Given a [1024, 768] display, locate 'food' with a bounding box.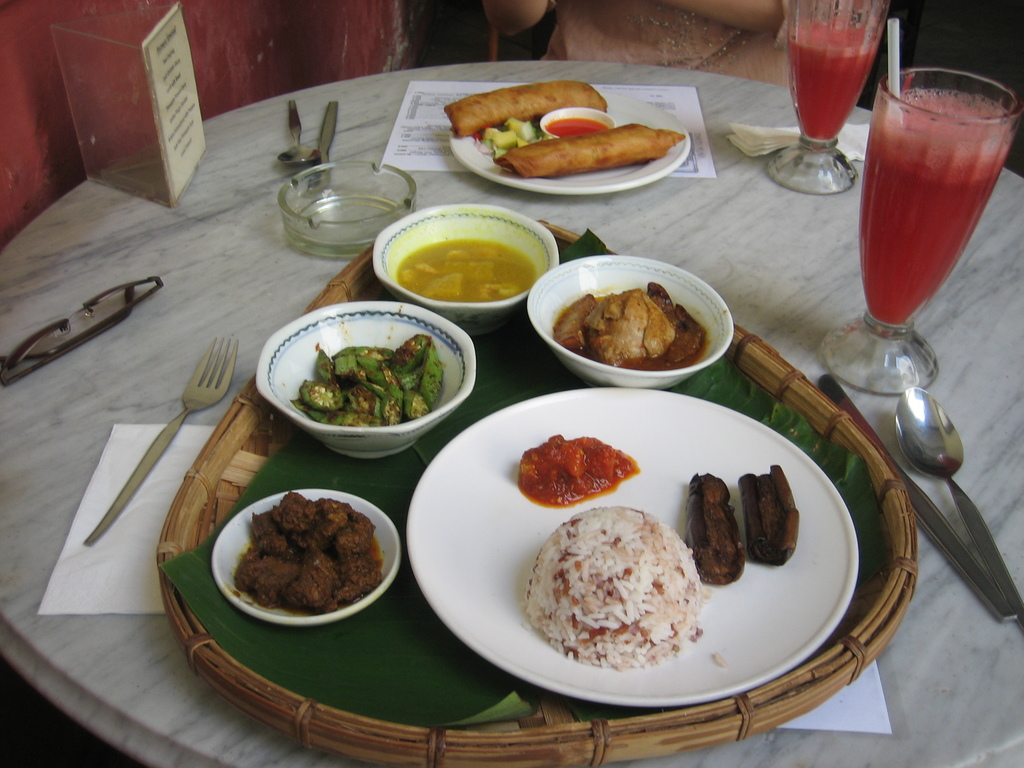
Located: left=477, top=116, right=548, bottom=162.
